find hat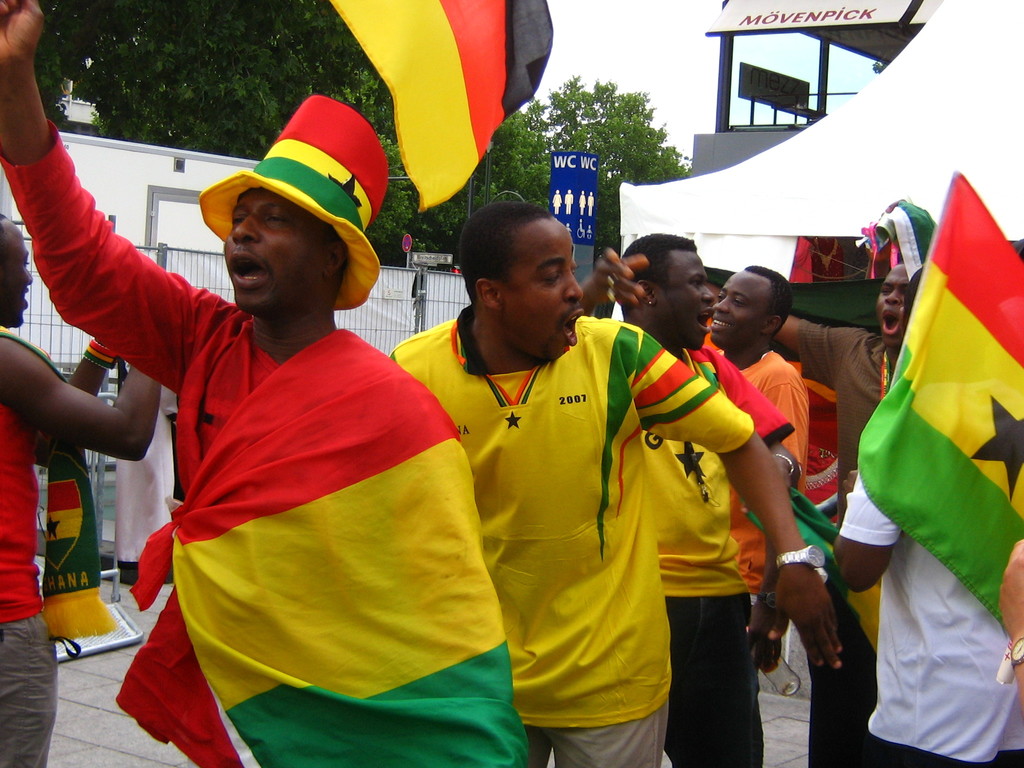
200/94/382/310
